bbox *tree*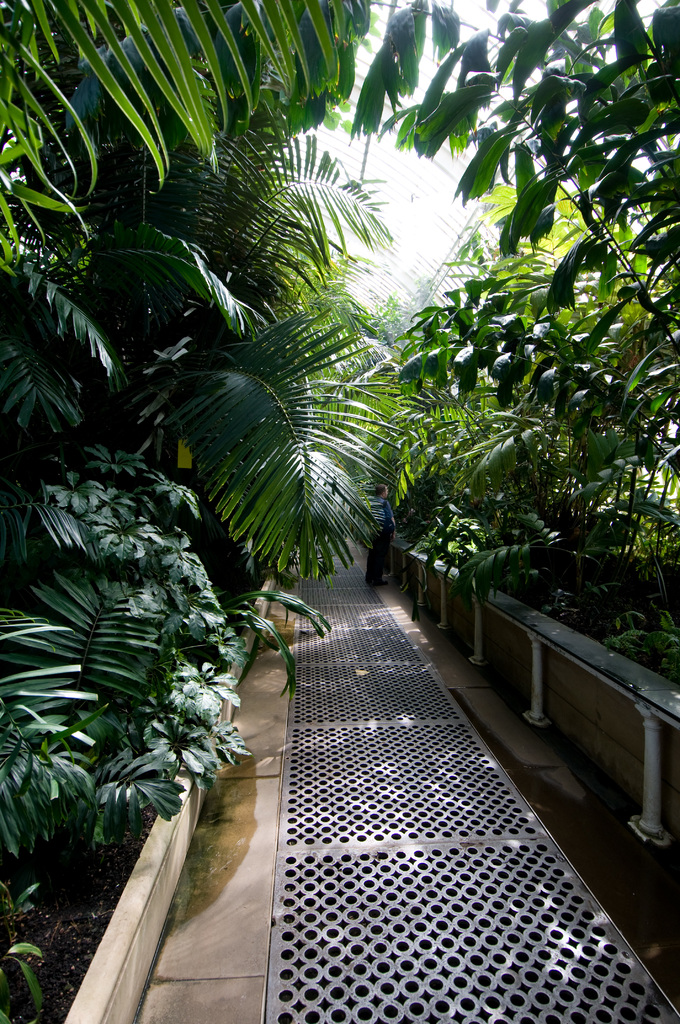
x1=0 y1=0 x2=679 y2=910
